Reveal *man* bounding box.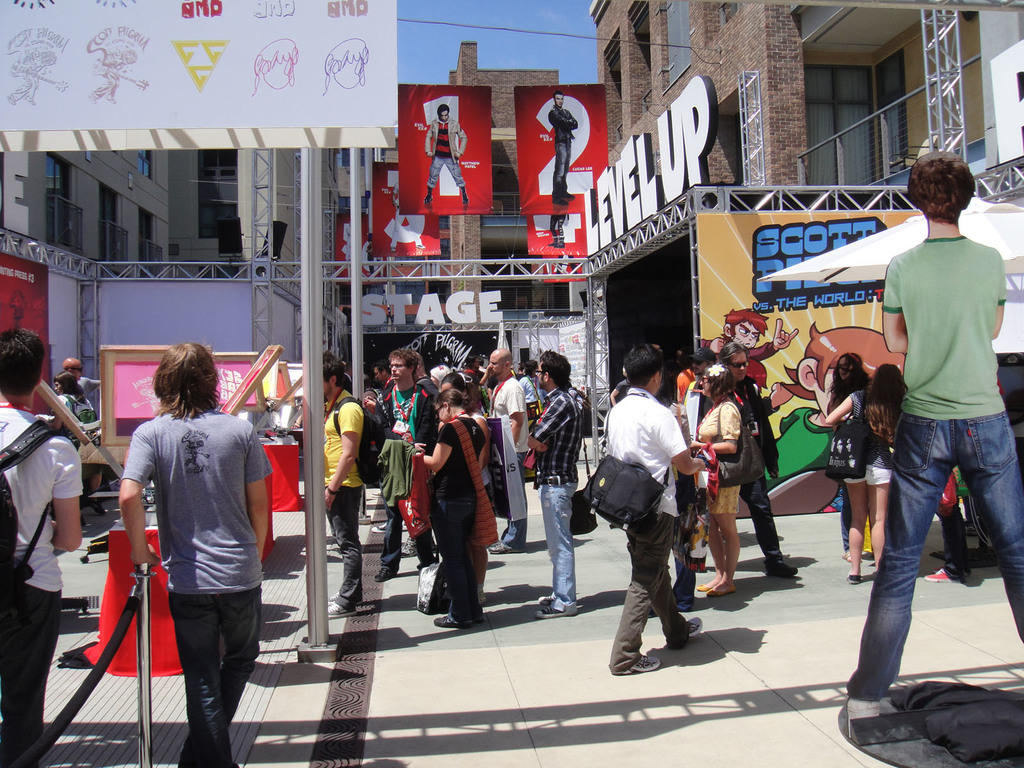
Revealed: x1=0, y1=325, x2=82, y2=764.
